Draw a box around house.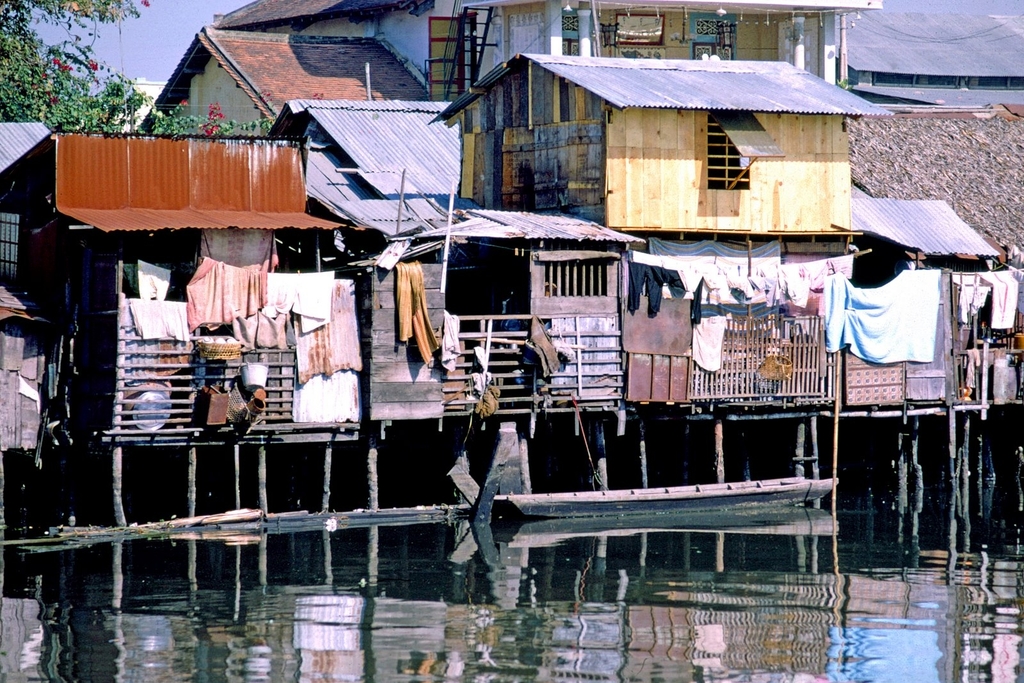
{"x1": 339, "y1": 205, "x2": 629, "y2": 422}.
